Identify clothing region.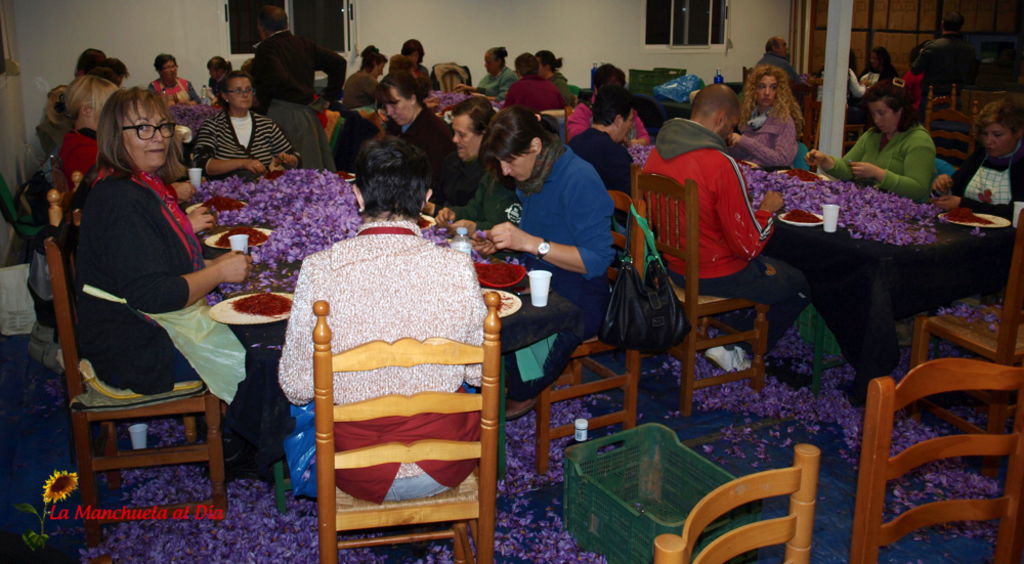
Region: [left=743, top=76, right=817, bottom=156].
